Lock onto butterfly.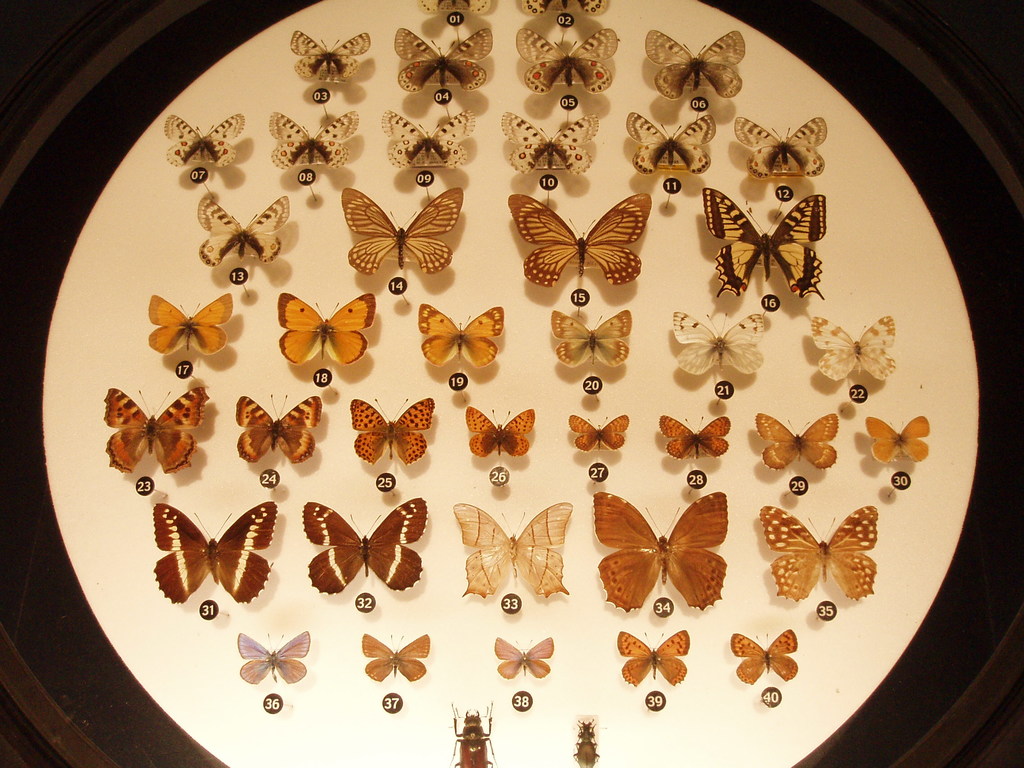
Locked: select_region(588, 492, 749, 628).
